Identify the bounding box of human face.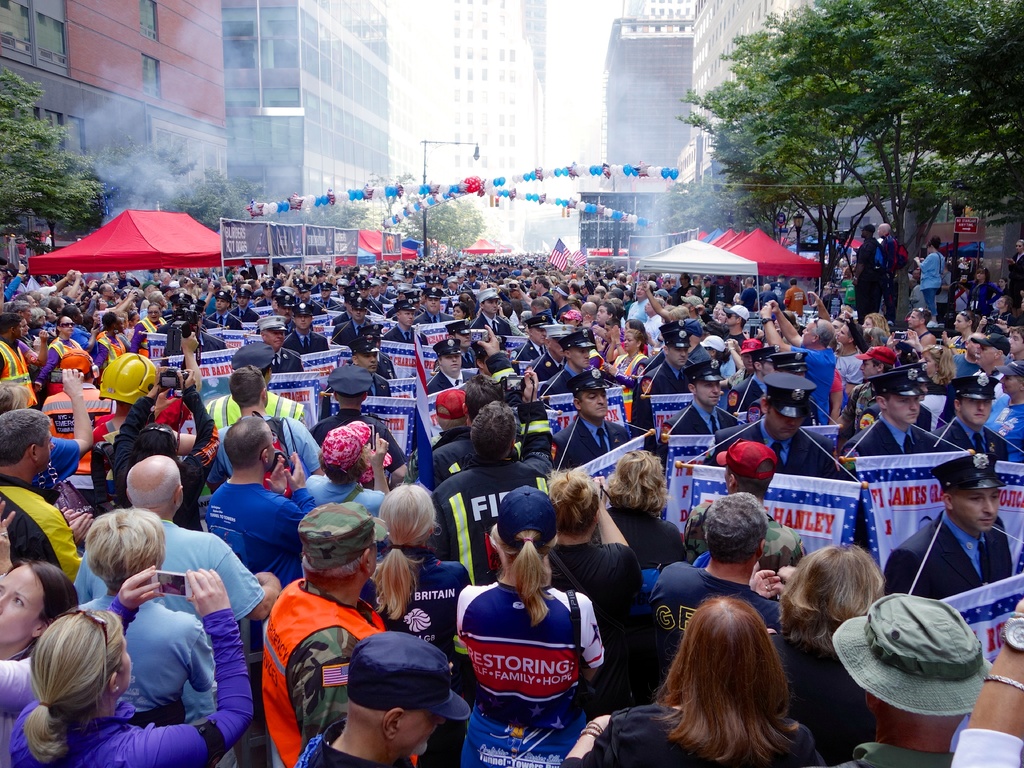
(268, 428, 275, 464).
